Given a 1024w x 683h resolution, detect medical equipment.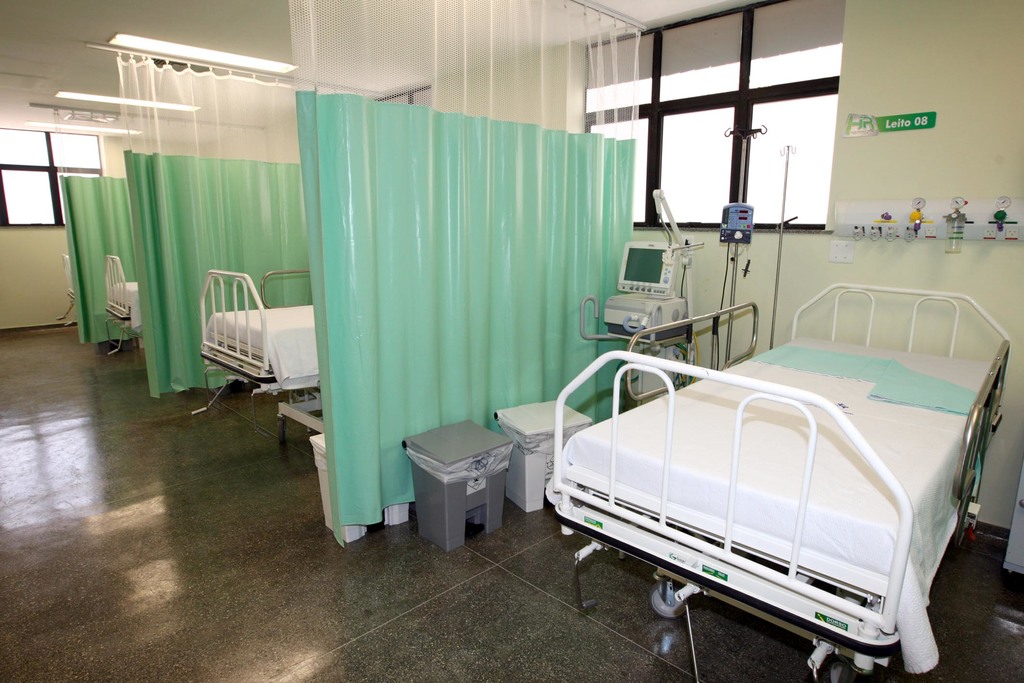
<bbox>56, 254, 76, 331</bbox>.
